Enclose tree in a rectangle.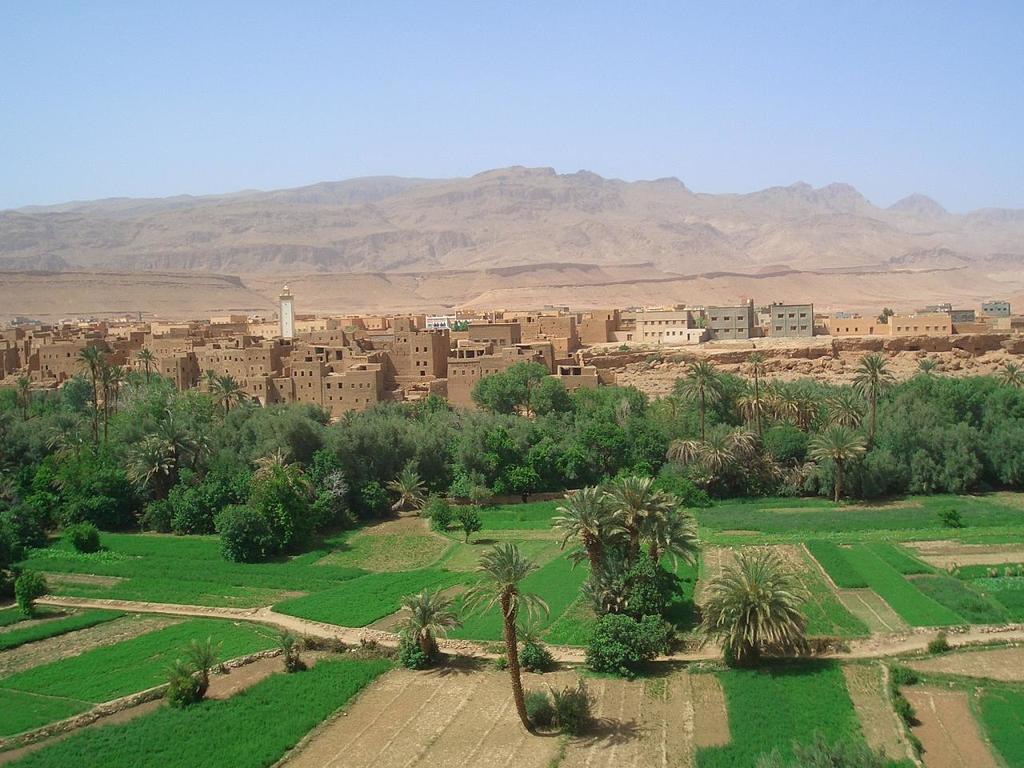
634/506/702/614.
